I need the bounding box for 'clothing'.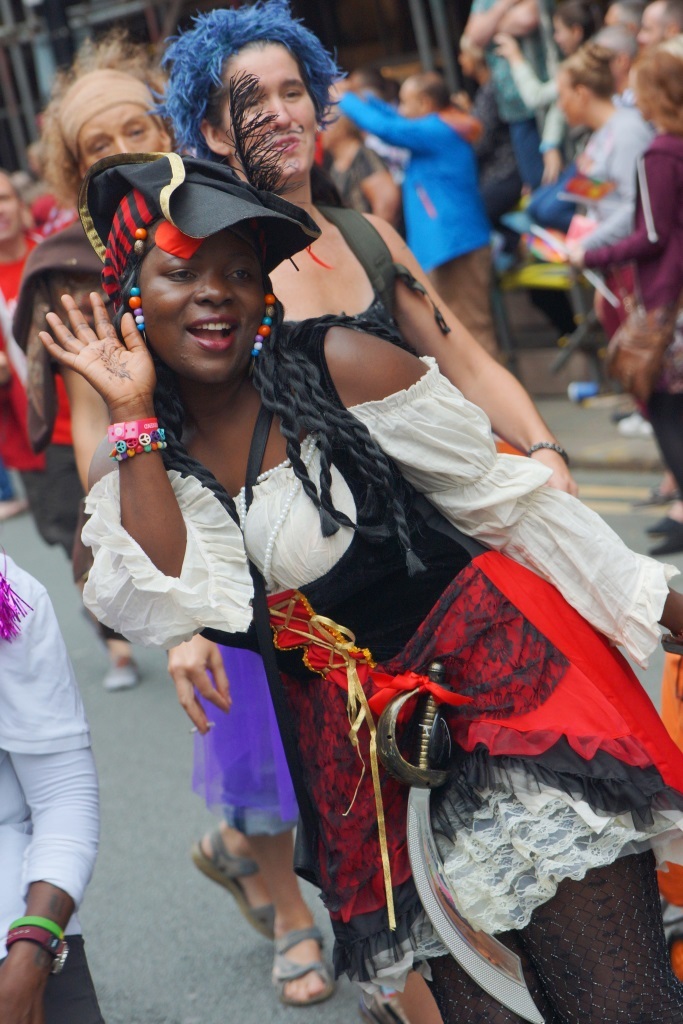
Here it is: region(338, 89, 496, 355).
